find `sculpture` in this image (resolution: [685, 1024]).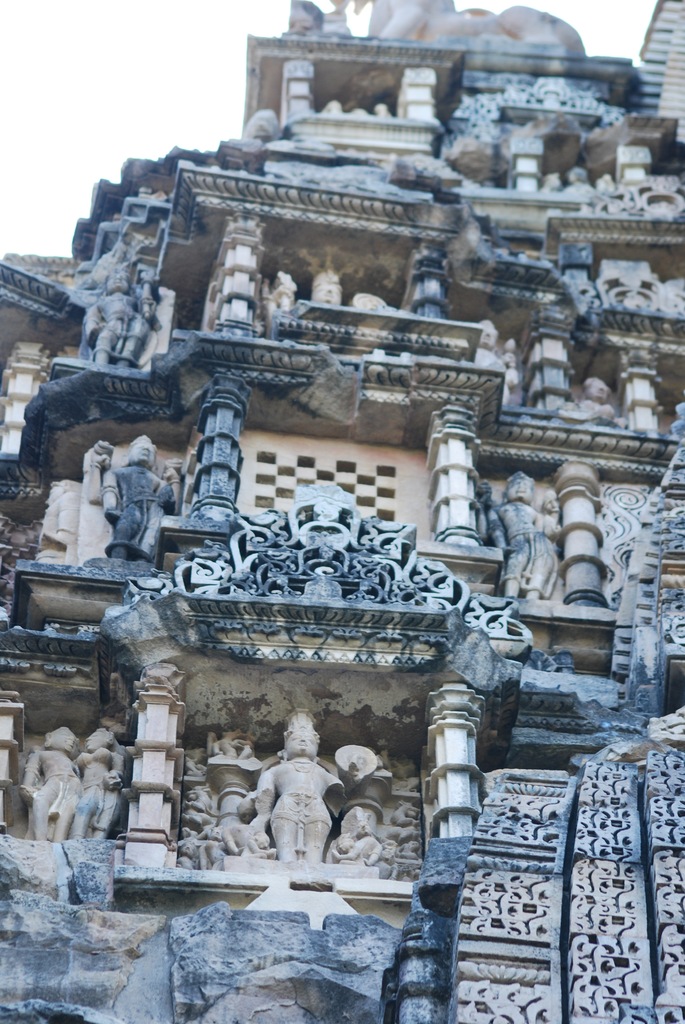
(left=566, top=378, right=615, bottom=421).
